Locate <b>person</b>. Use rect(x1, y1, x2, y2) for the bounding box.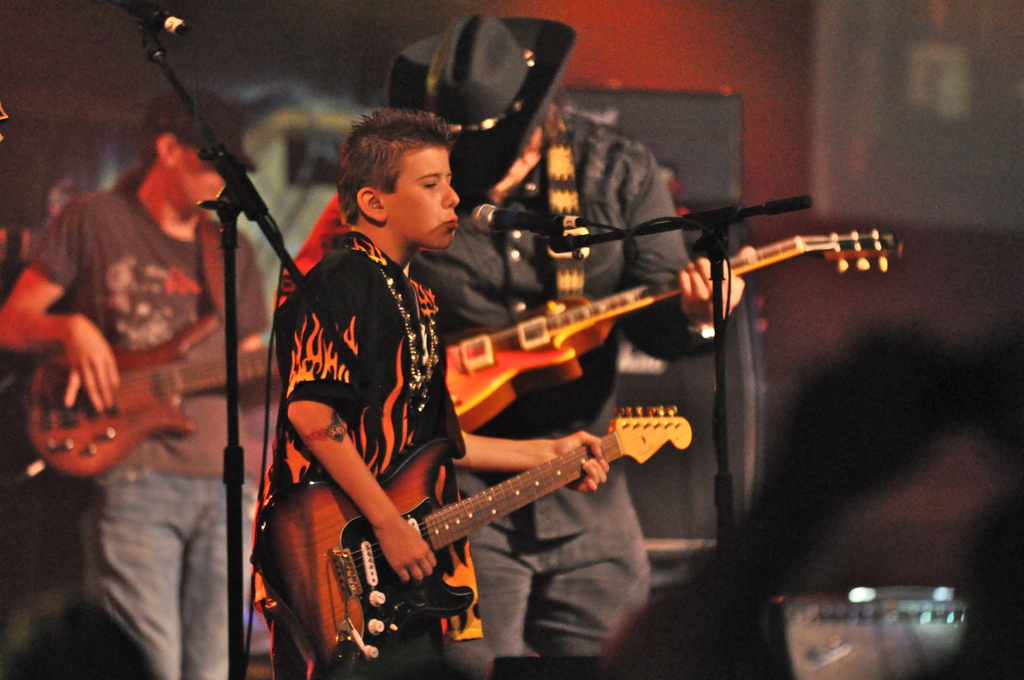
rect(249, 113, 614, 679).
